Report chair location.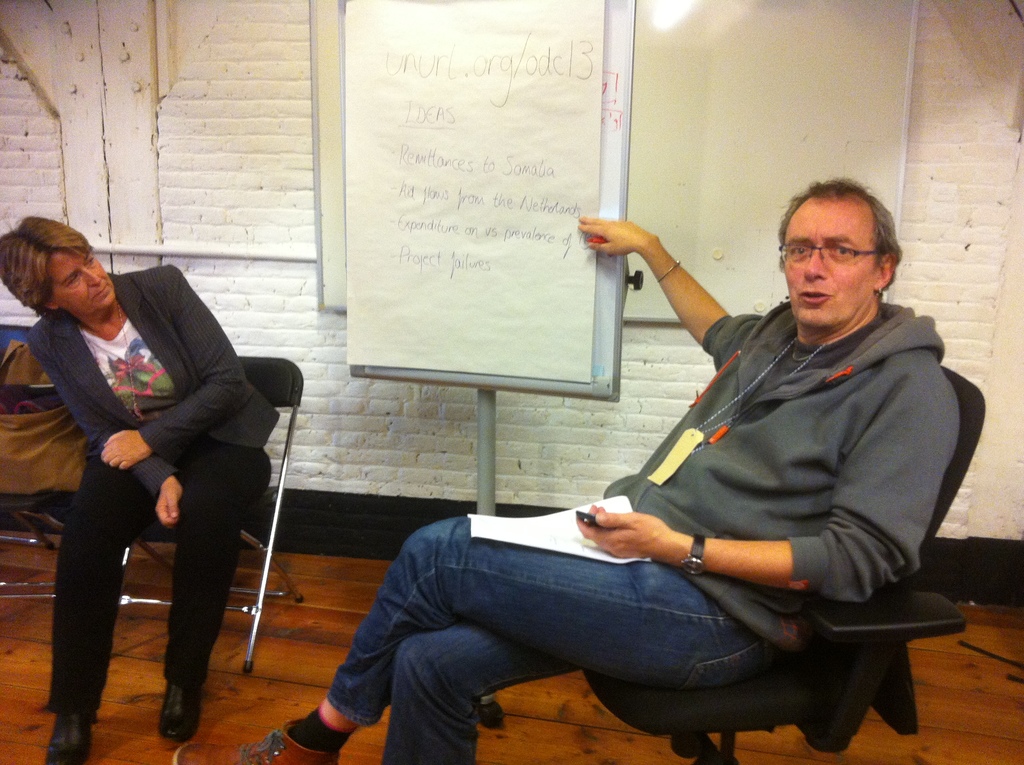
Report: box(579, 369, 993, 764).
